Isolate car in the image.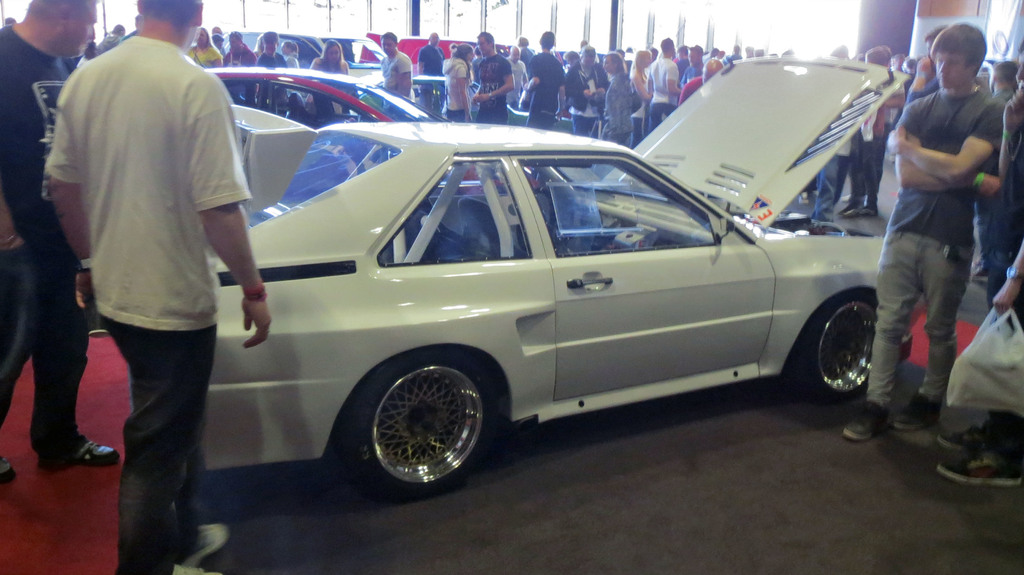
Isolated region: detection(201, 65, 541, 189).
